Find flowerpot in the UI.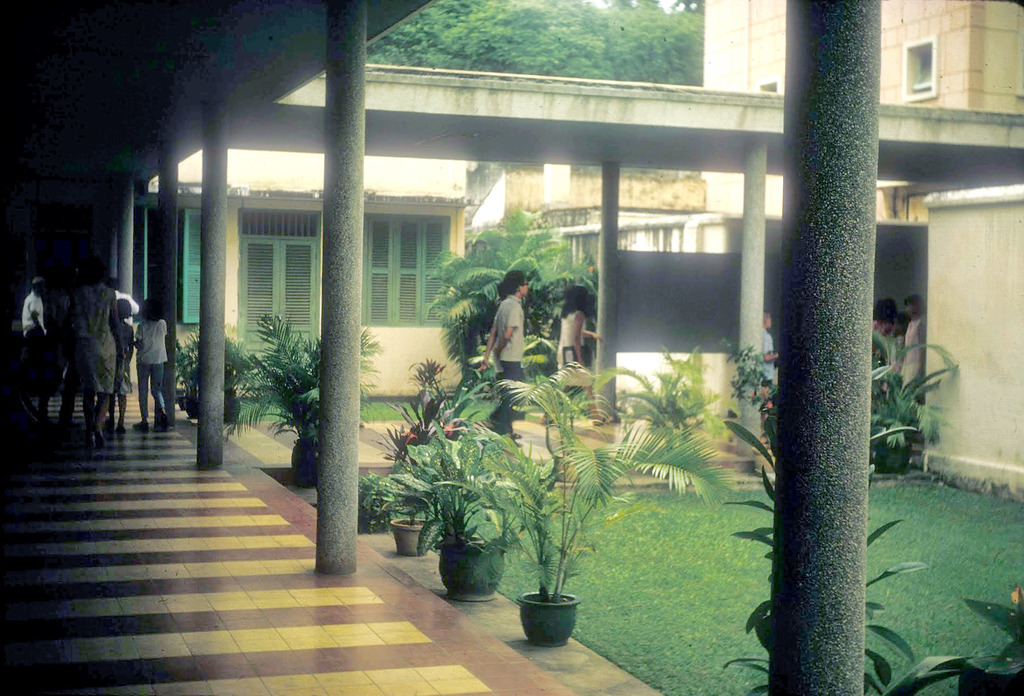
UI element at <region>186, 399, 200, 421</region>.
